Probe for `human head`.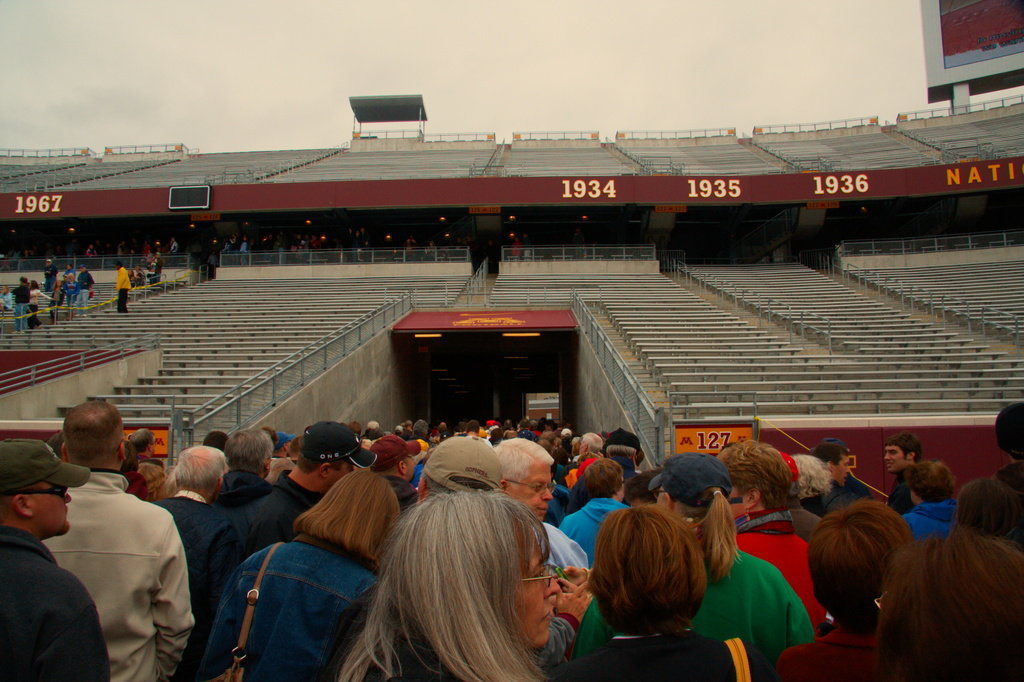
Probe result: crop(129, 429, 152, 459).
